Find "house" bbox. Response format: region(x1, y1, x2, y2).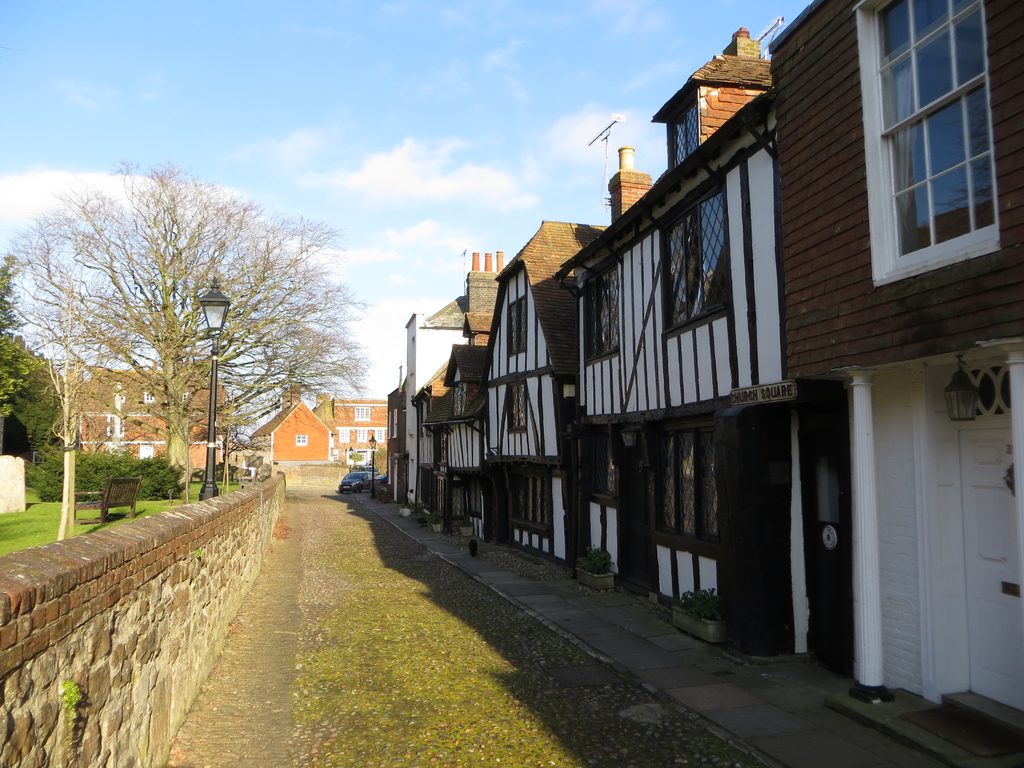
region(354, 22, 777, 573).
